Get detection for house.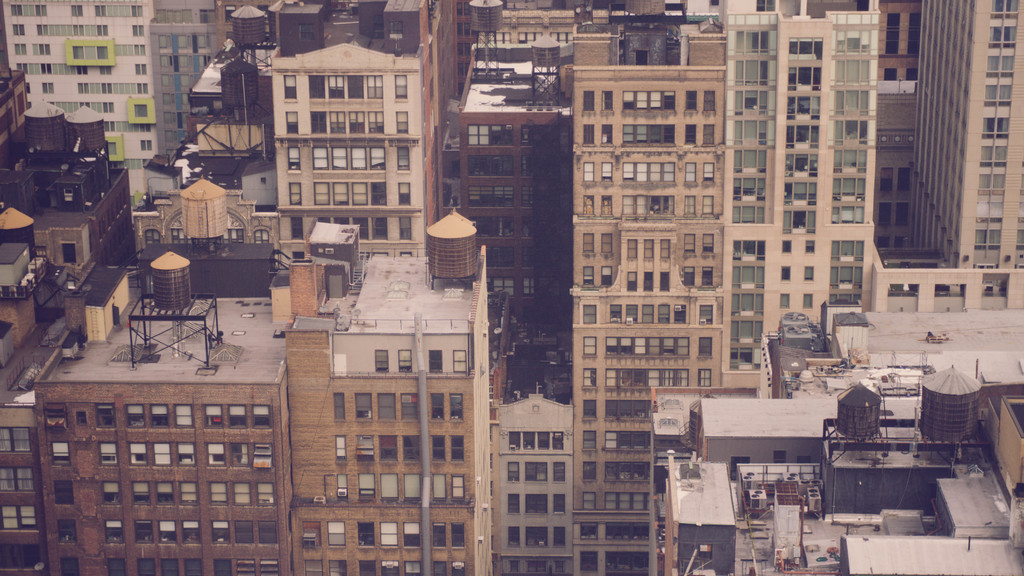
Detection: BBox(0, 396, 43, 575).
